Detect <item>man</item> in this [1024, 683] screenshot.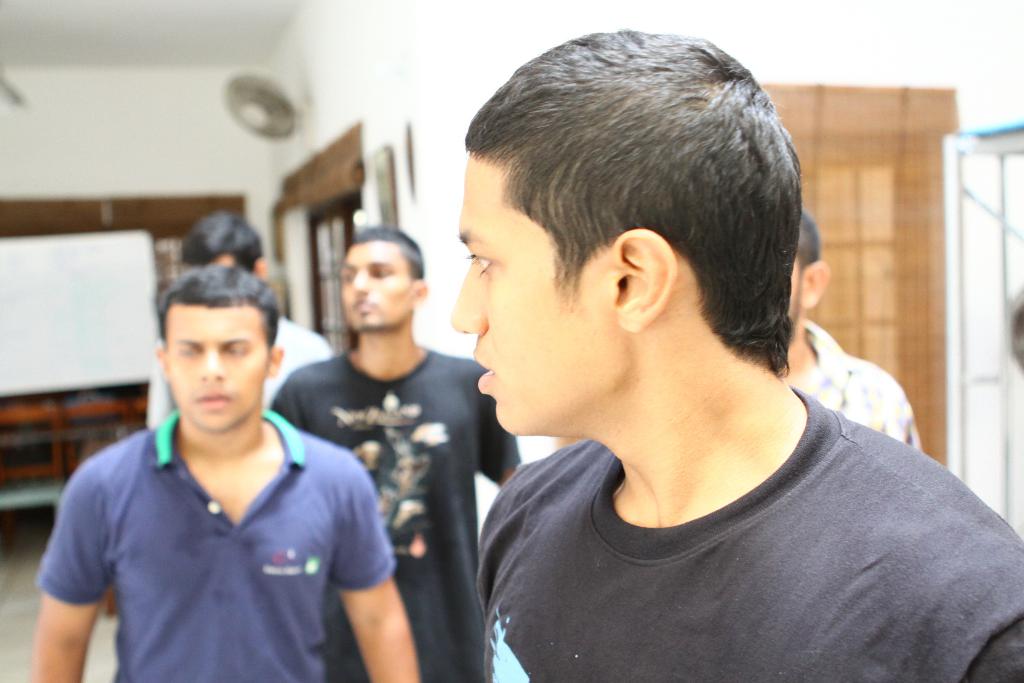
Detection: <bbox>780, 211, 921, 454</bbox>.
